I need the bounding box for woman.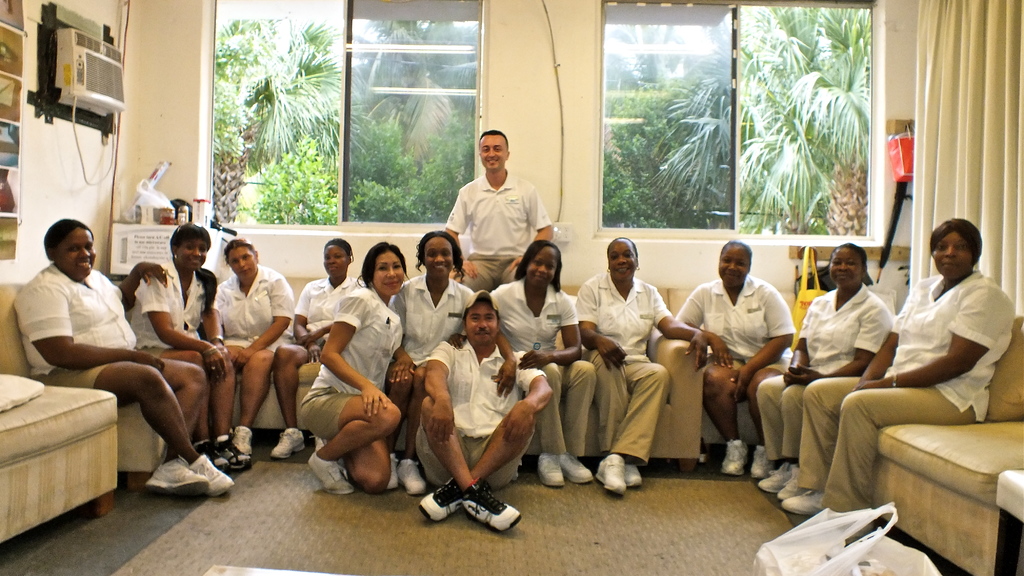
Here it is: detection(385, 228, 518, 493).
